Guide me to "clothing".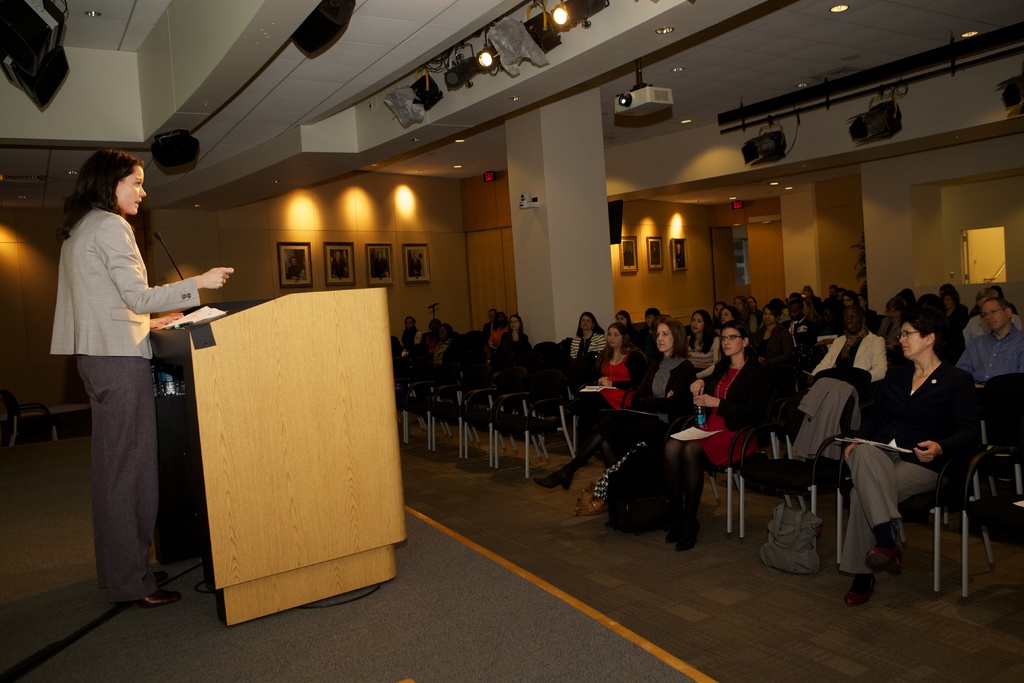
Guidance: 810:330:891:385.
